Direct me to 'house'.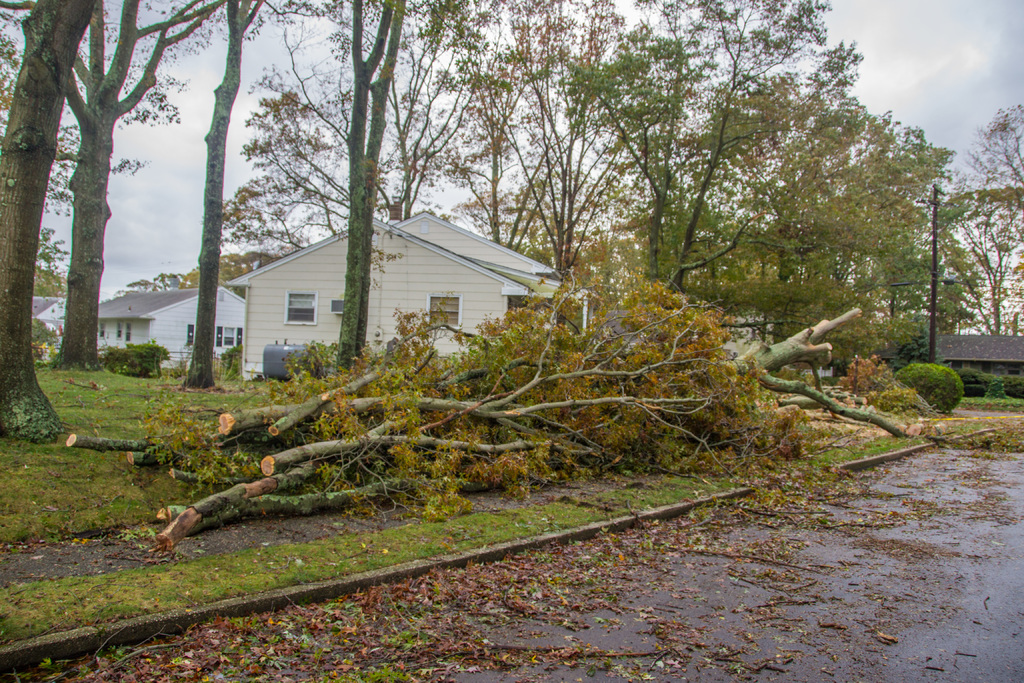
Direction: Rect(214, 201, 558, 379).
